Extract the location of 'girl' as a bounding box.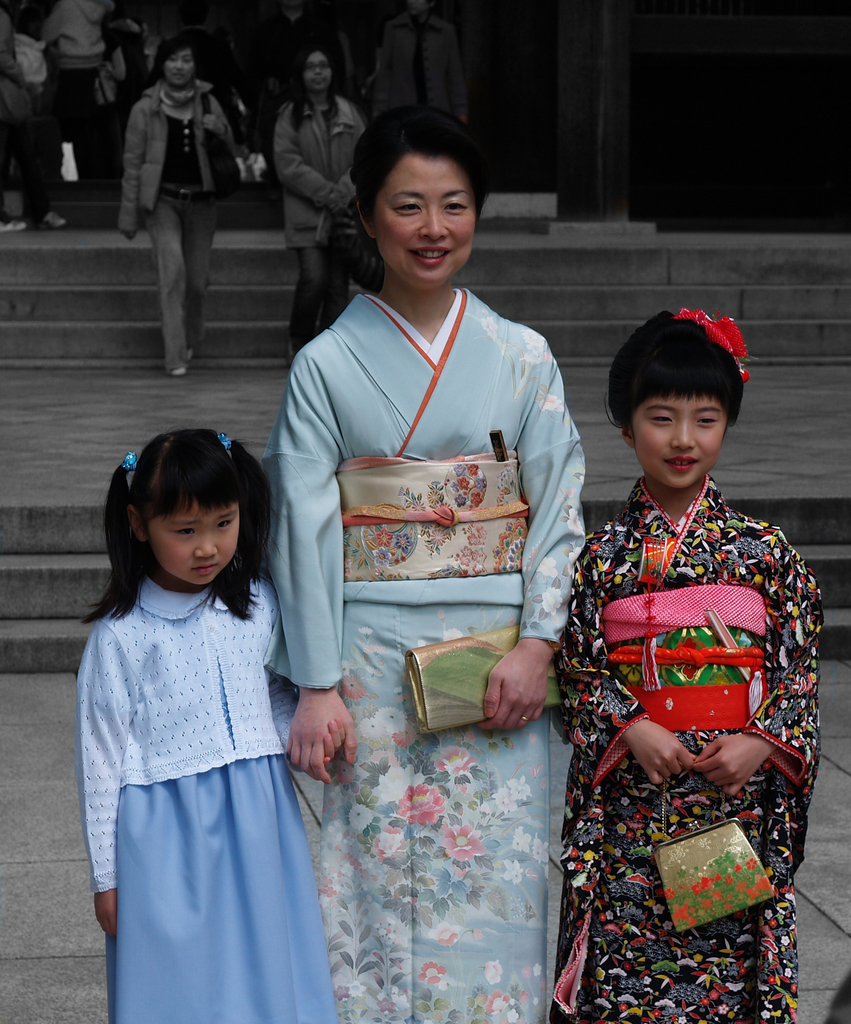
{"x1": 71, "y1": 429, "x2": 343, "y2": 1018}.
